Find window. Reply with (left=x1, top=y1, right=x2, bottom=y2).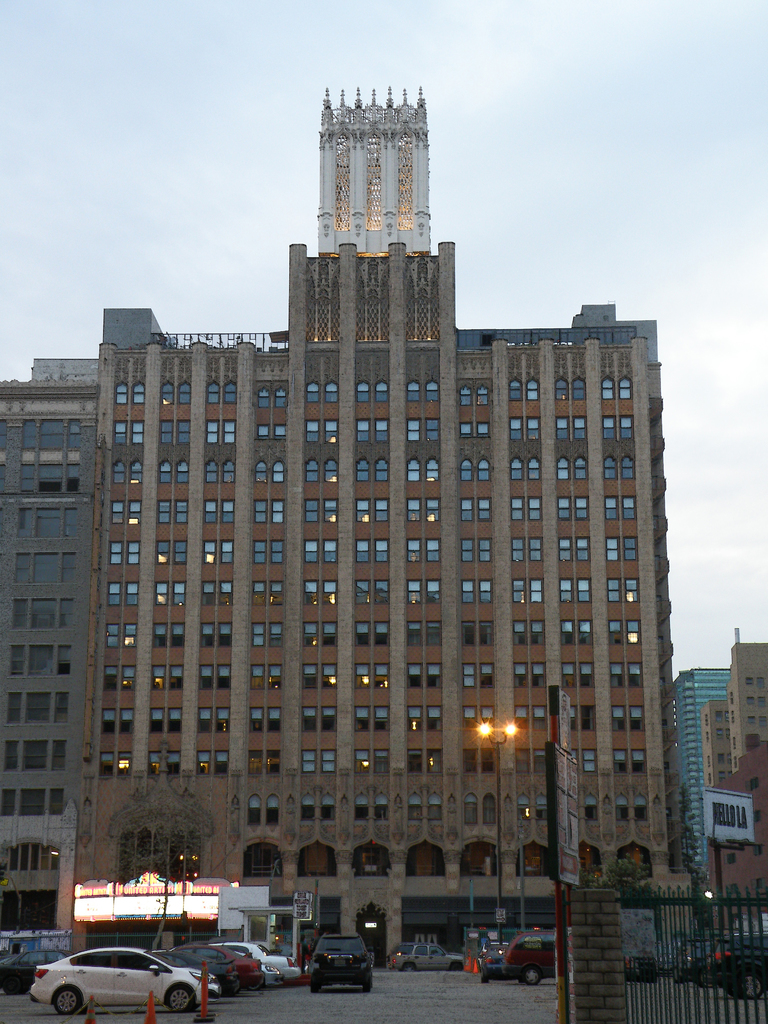
(left=515, top=701, right=549, bottom=734).
